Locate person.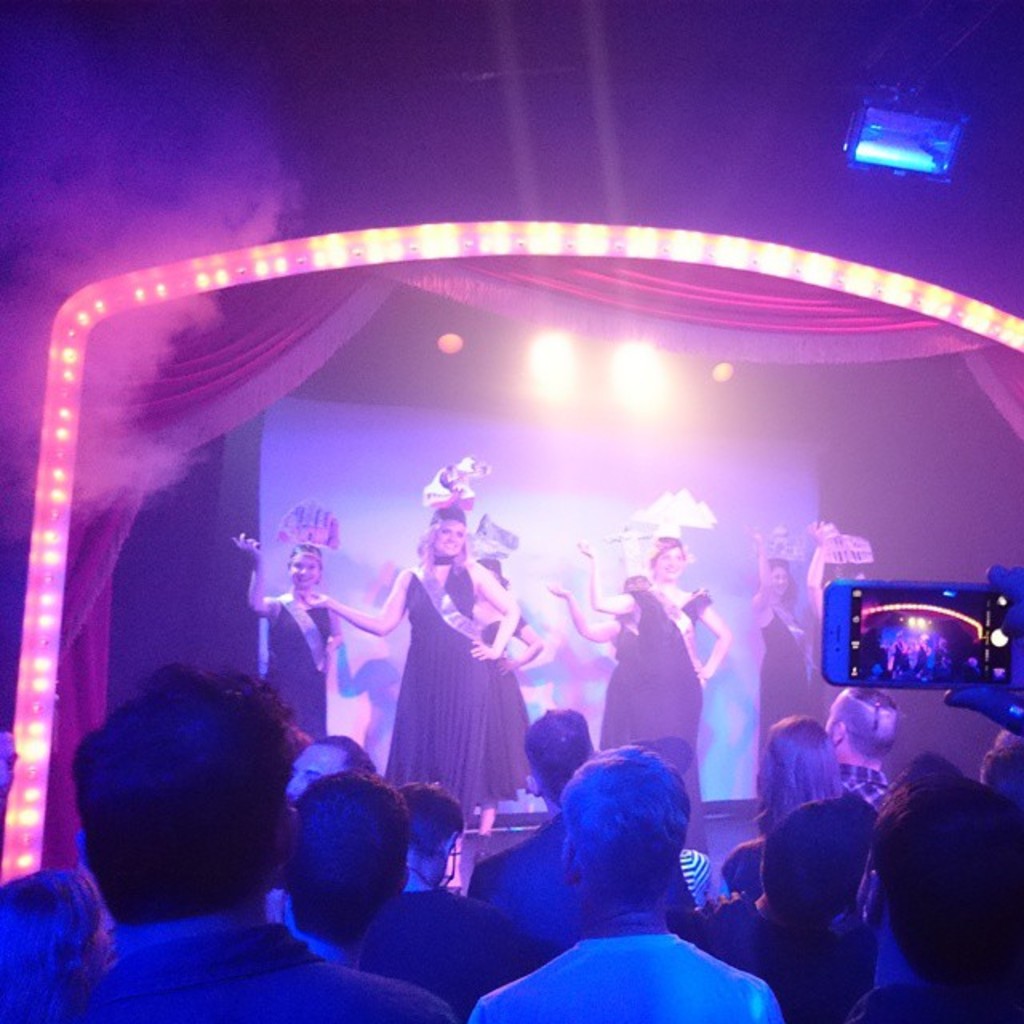
Bounding box: 235 531 347 731.
